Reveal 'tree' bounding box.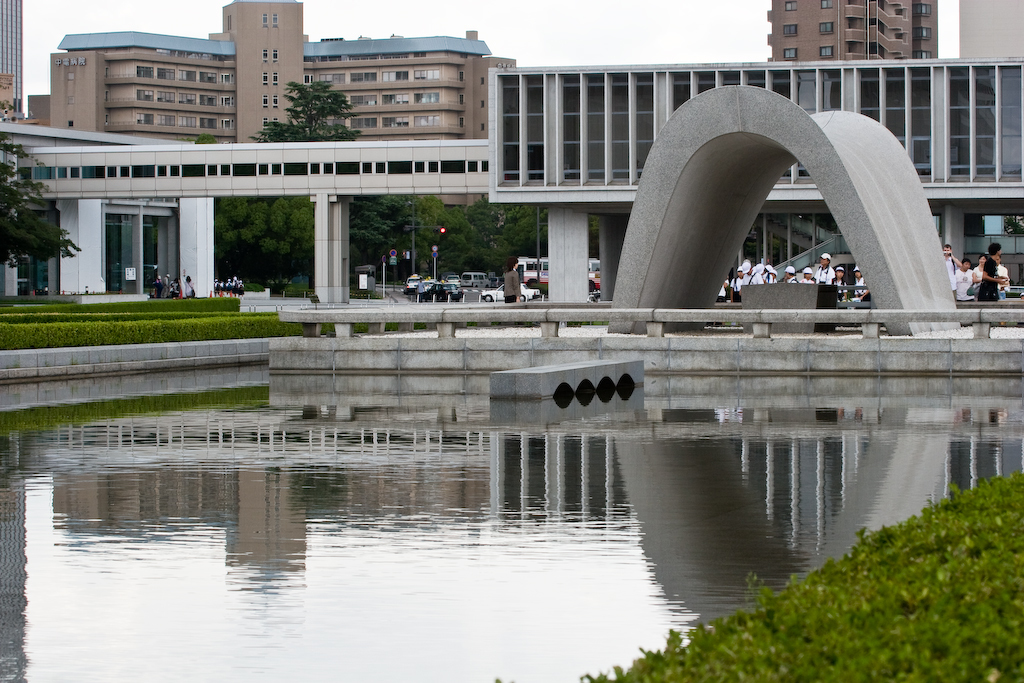
Revealed: (x1=586, y1=214, x2=603, y2=260).
